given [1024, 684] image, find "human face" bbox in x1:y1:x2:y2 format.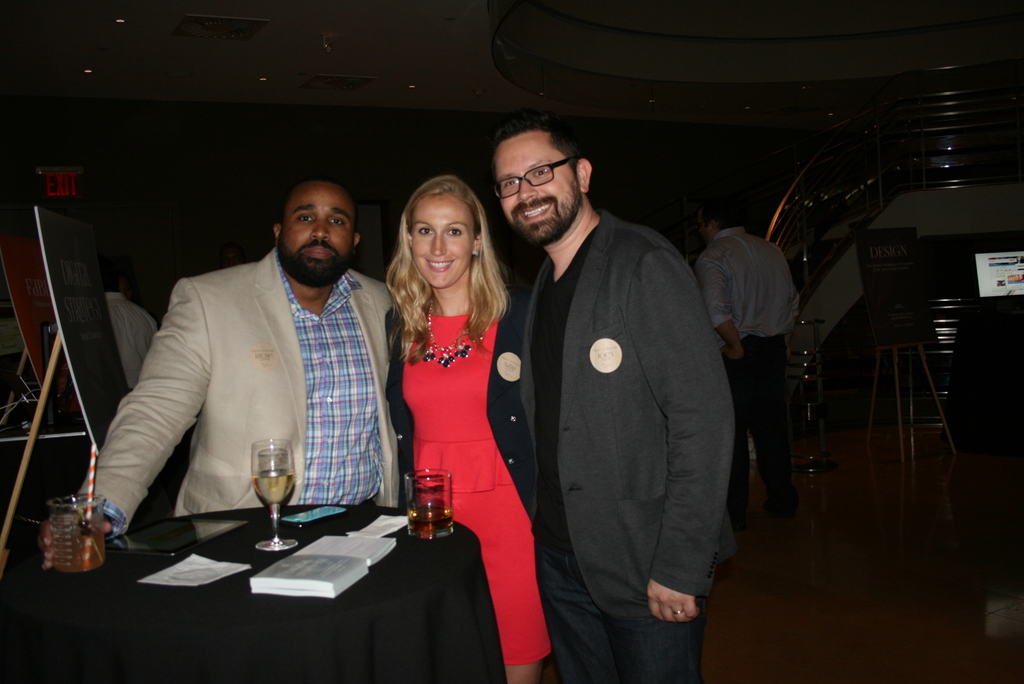
278:180:358:289.
